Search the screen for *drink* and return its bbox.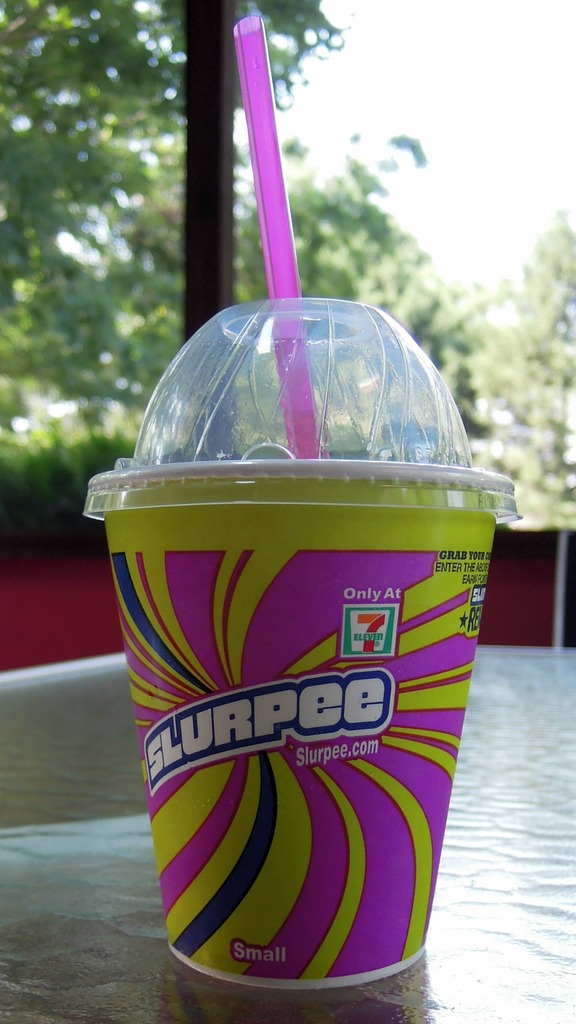
Found: {"left": 94, "top": 470, "right": 488, "bottom": 984}.
